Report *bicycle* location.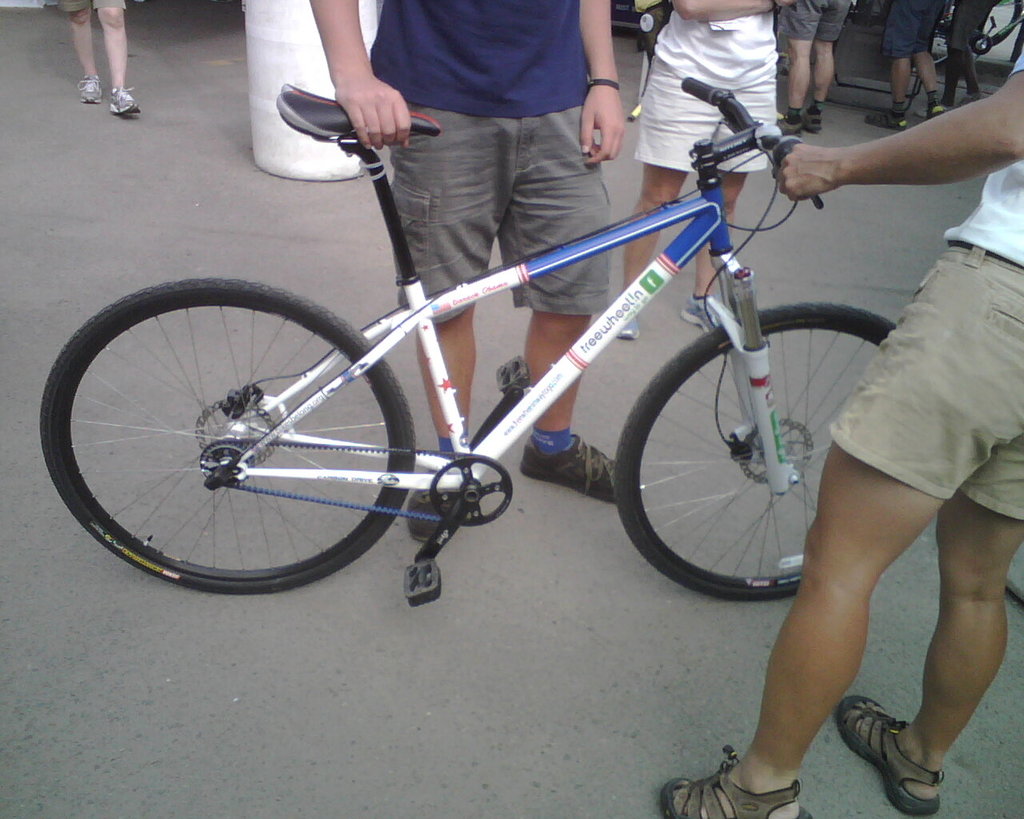
Report: locate(38, 83, 884, 591).
